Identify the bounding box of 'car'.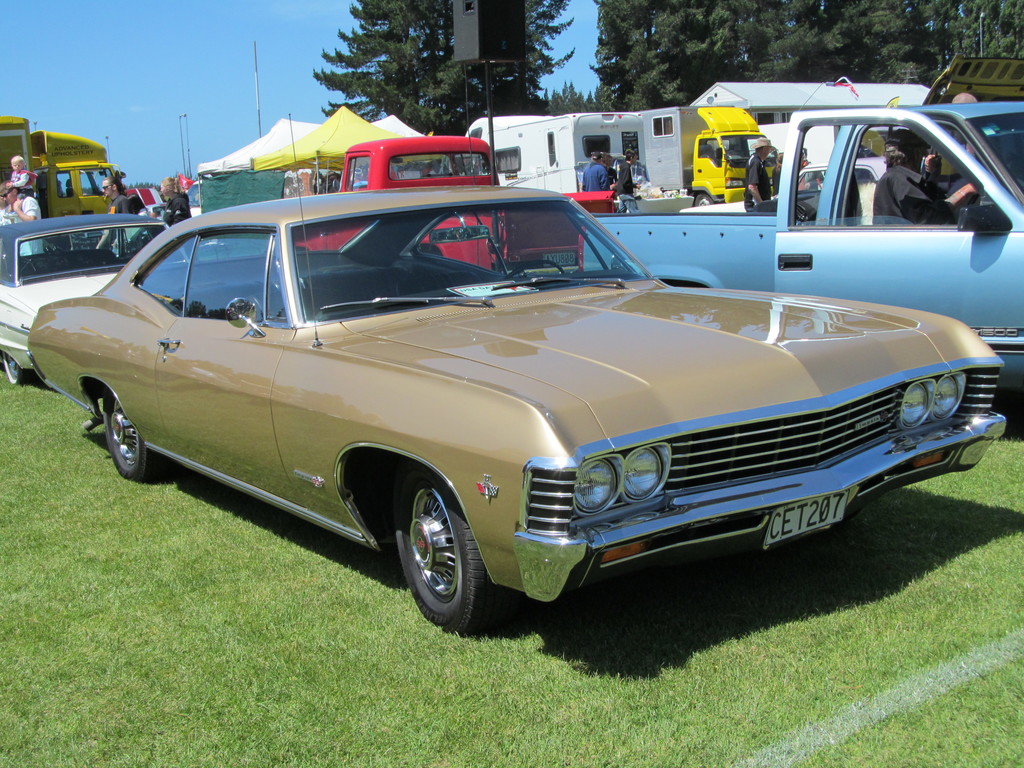
571/101/1023/394.
